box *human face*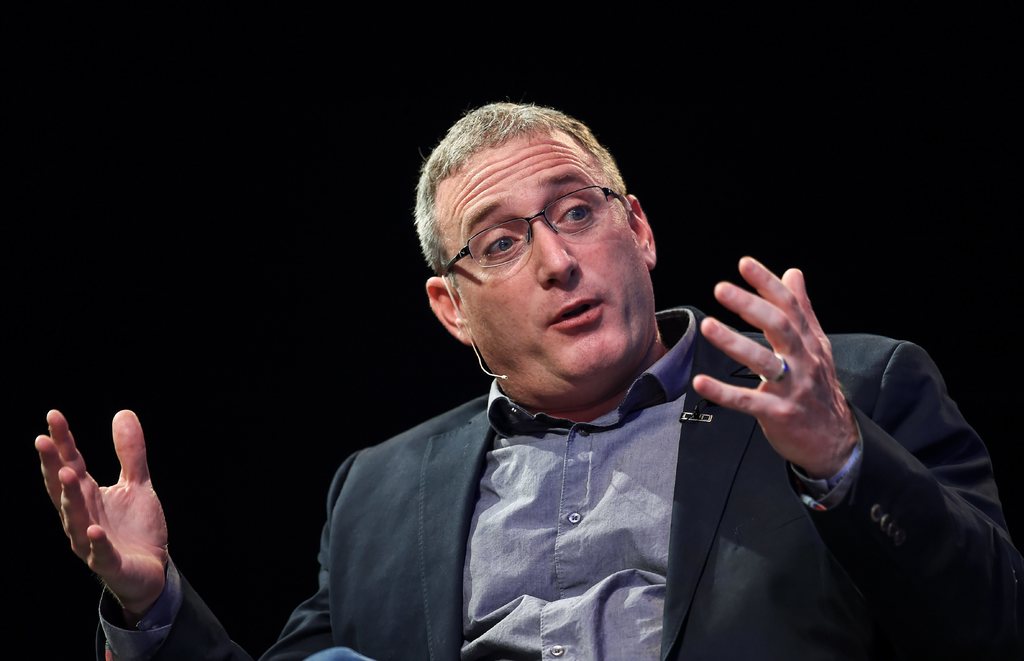
l=438, t=128, r=653, b=405
